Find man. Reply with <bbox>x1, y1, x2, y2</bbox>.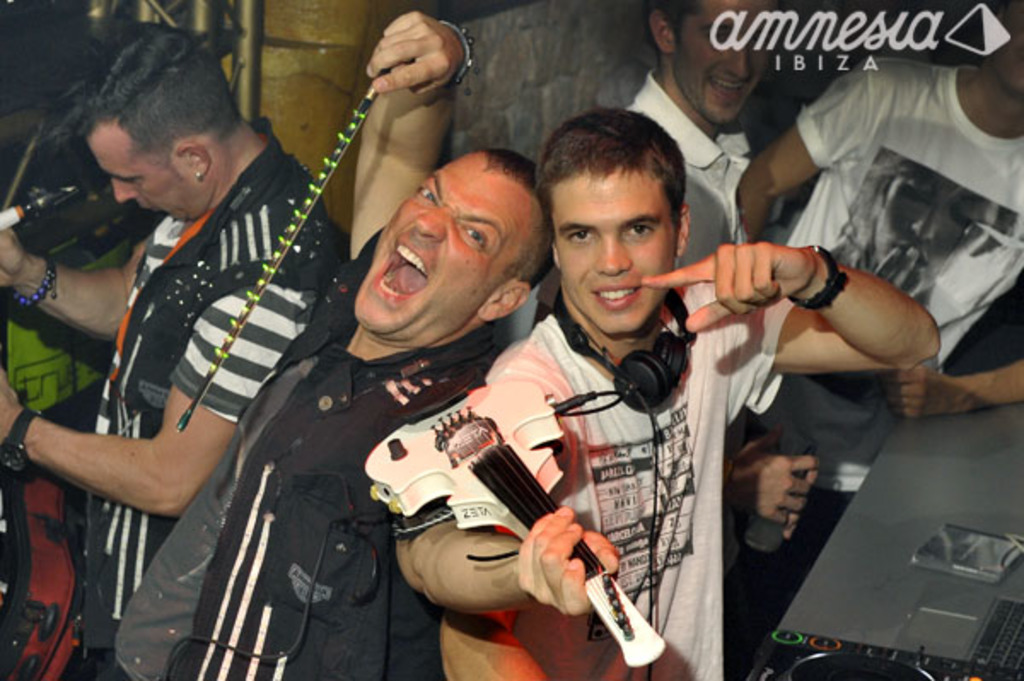
<bbox>727, 0, 1022, 488</bbox>.
